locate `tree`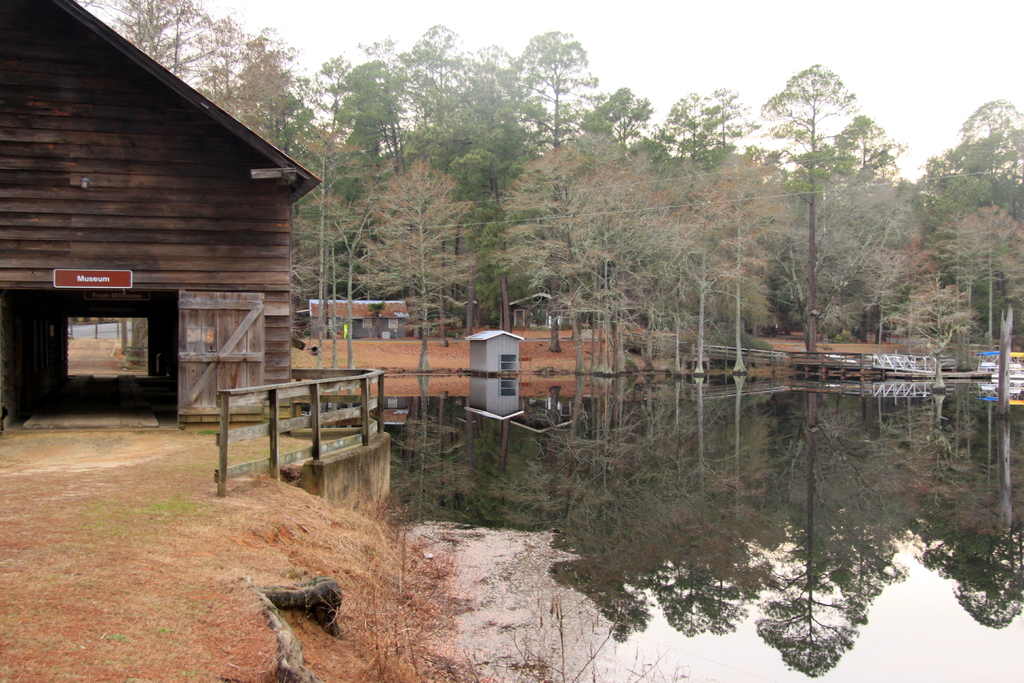
bbox=[508, 26, 604, 152]
